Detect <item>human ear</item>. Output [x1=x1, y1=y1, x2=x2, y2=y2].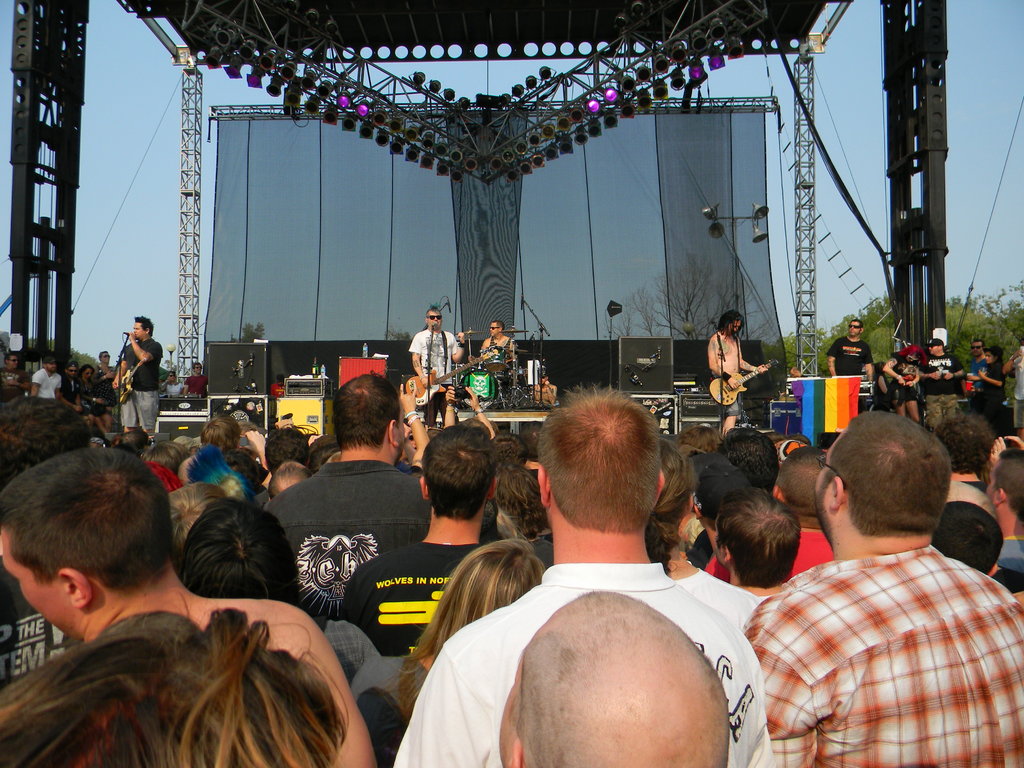
[x1=390, y1=420, x2=397, y2=447].
